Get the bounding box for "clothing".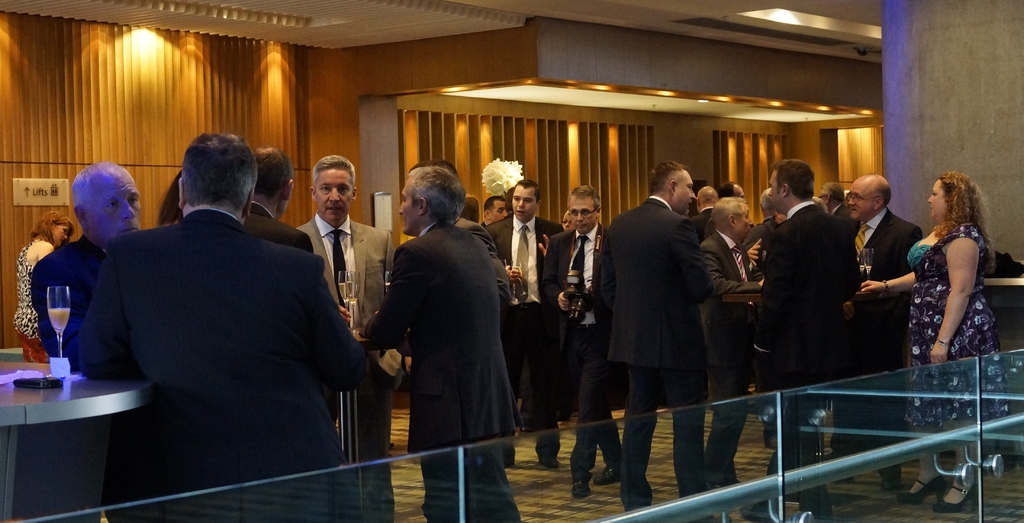
(x1=697, y1=229, x2=762, y2=466).
